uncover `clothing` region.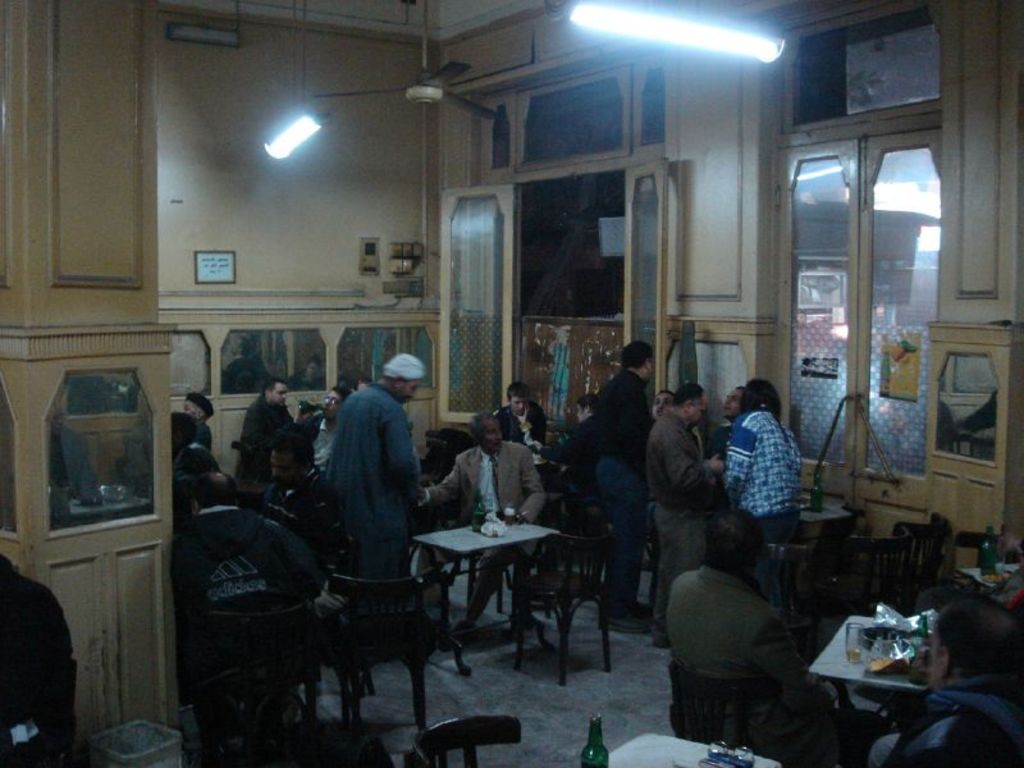
Uncovered: select_region(495, 402, 541, 444).
